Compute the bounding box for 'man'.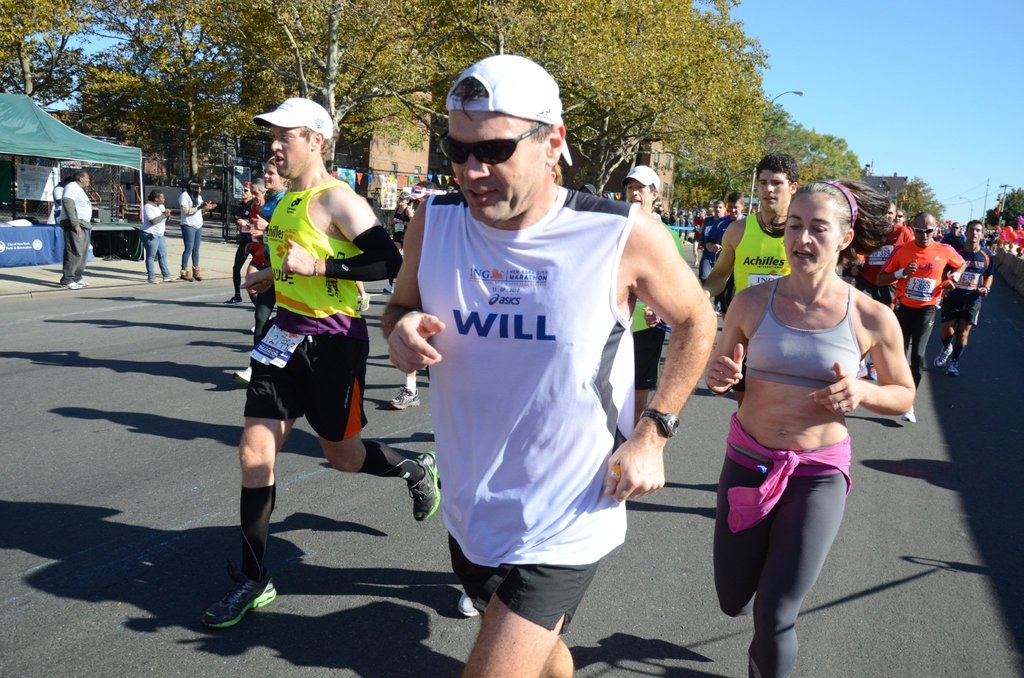
box(694, 190, 742, 268).
